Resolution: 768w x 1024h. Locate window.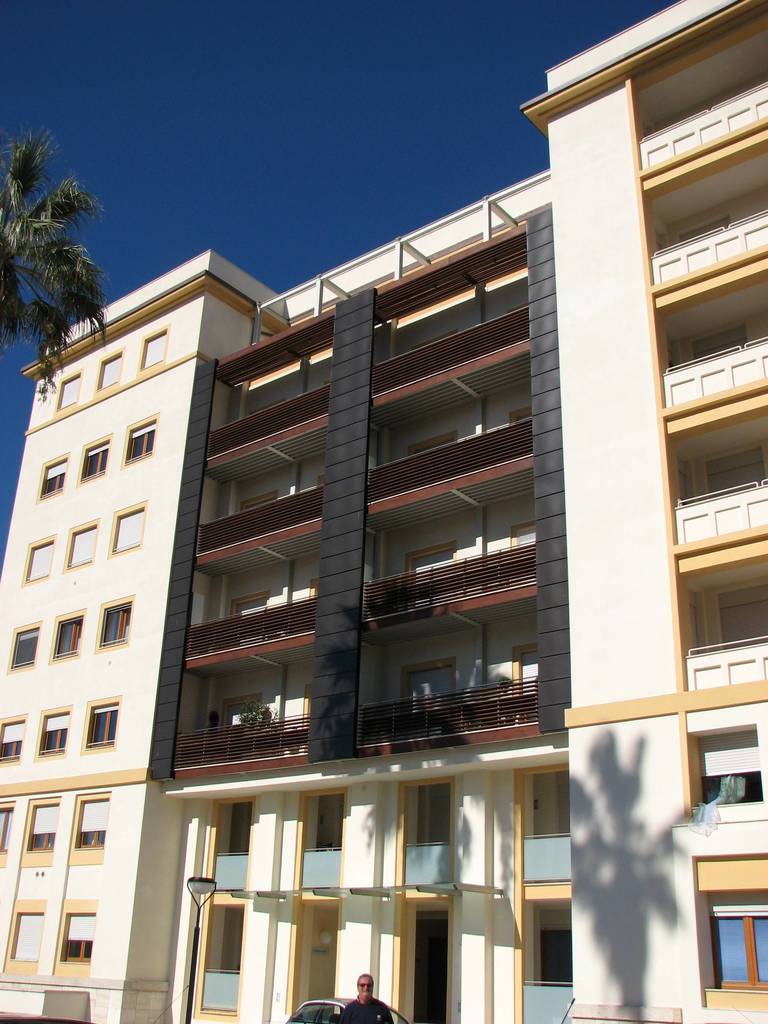
[400, 774, 456, 888].
